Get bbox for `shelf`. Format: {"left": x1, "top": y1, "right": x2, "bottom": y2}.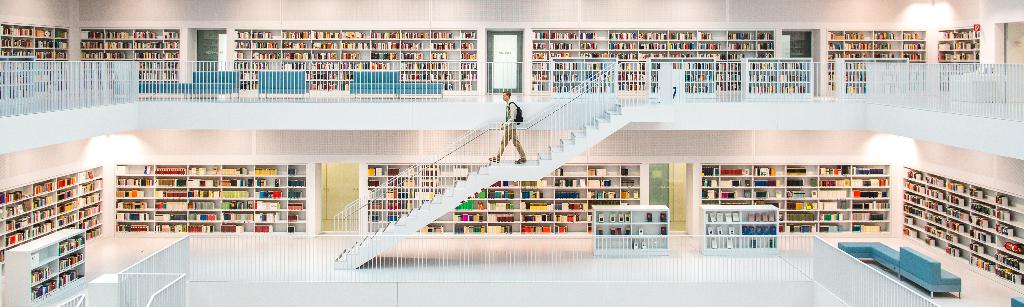
{"left": 221, "top": 181, "right": 238, "bottom": 190}.
